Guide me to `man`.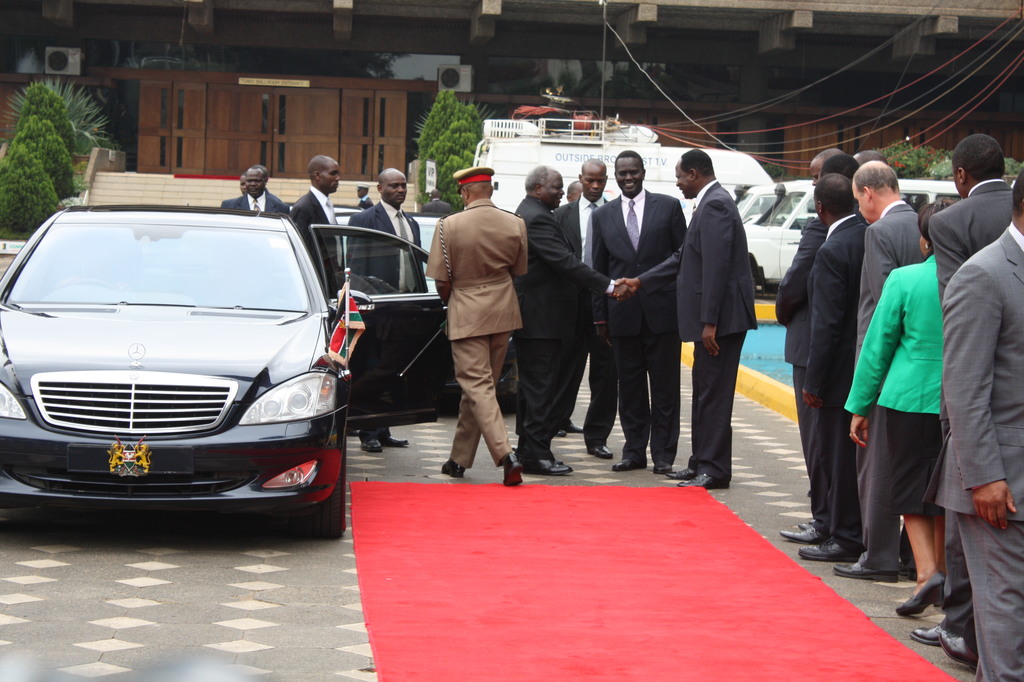
Guidance: <bbox>552, 163, 610, 466</bbox>.
